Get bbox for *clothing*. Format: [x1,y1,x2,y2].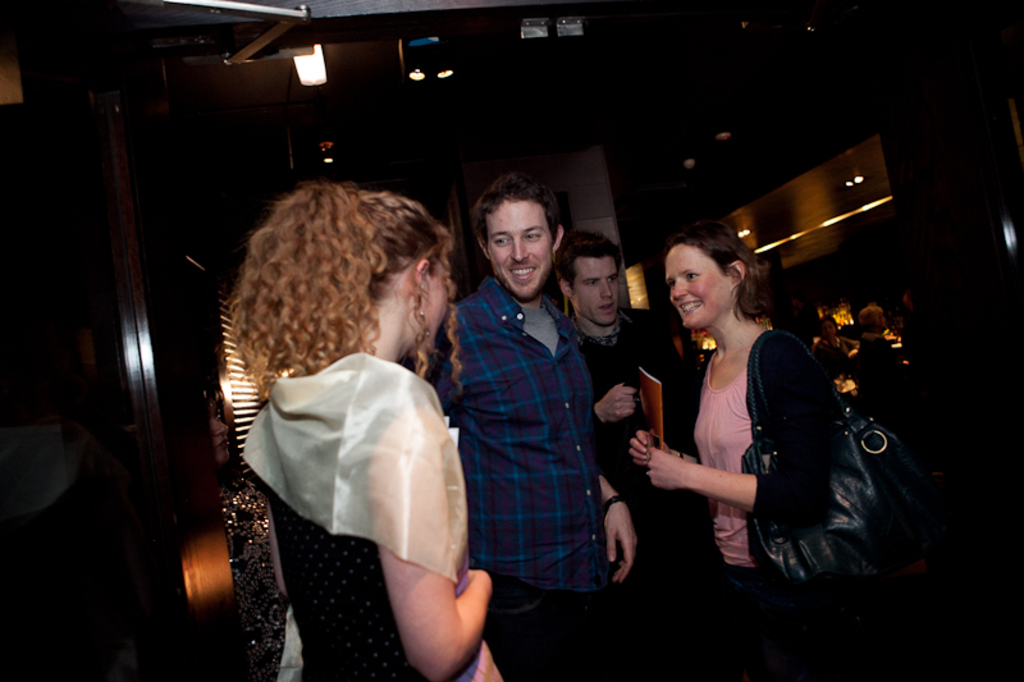
[415,273,622,681].
